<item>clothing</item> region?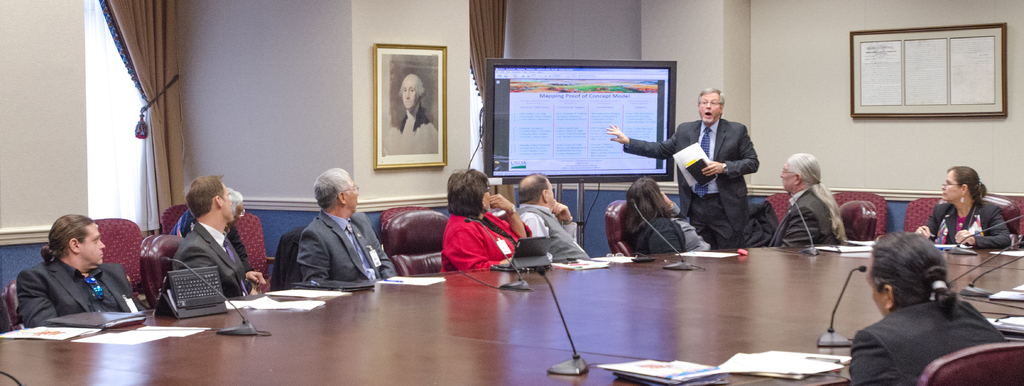
detection(436, 206, 537, 274)
